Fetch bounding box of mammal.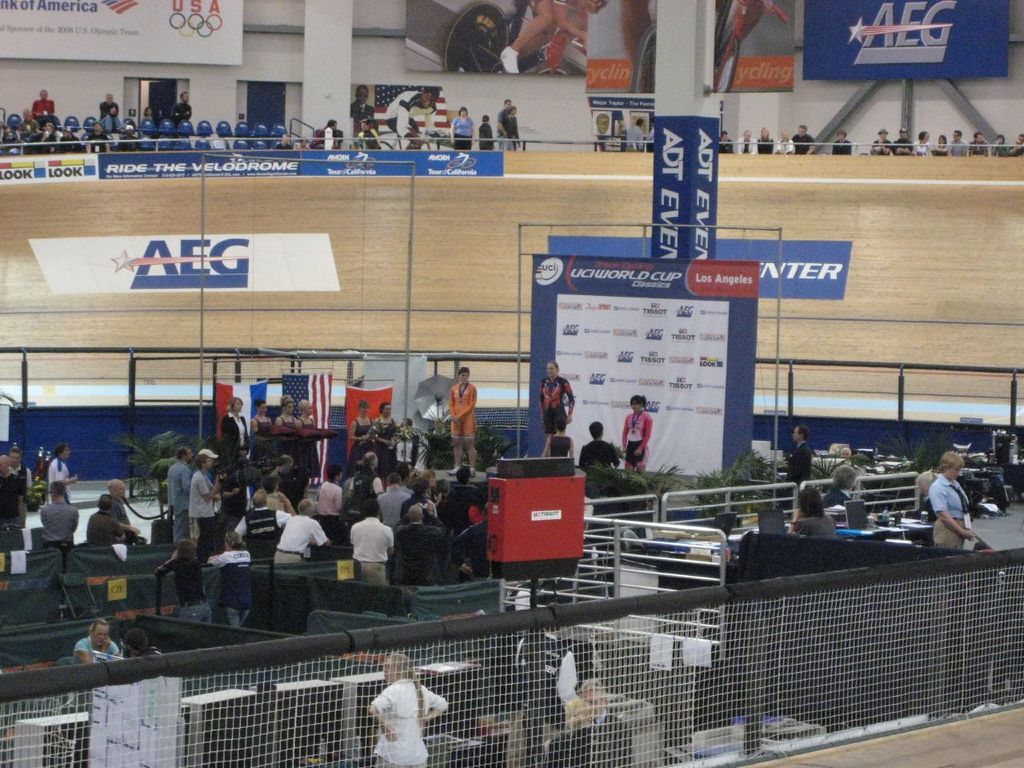
Bbox: BBox(354, 500, 400, 578).
